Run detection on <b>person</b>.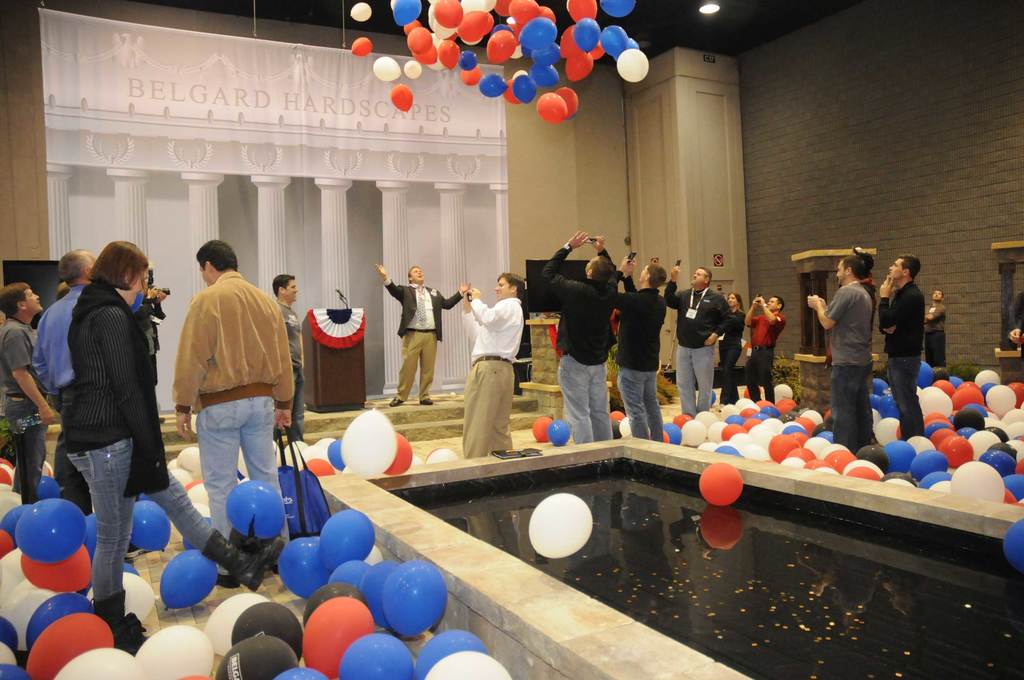
Result: 31:255:100:424.
